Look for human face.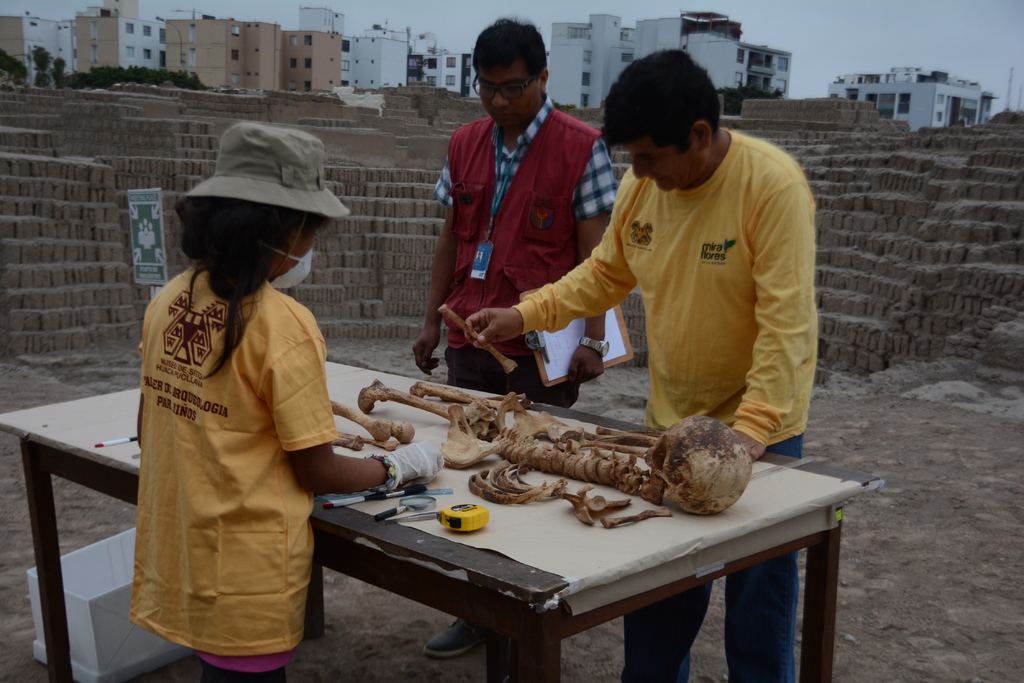
Found: region(476, 59, 541, 124).
